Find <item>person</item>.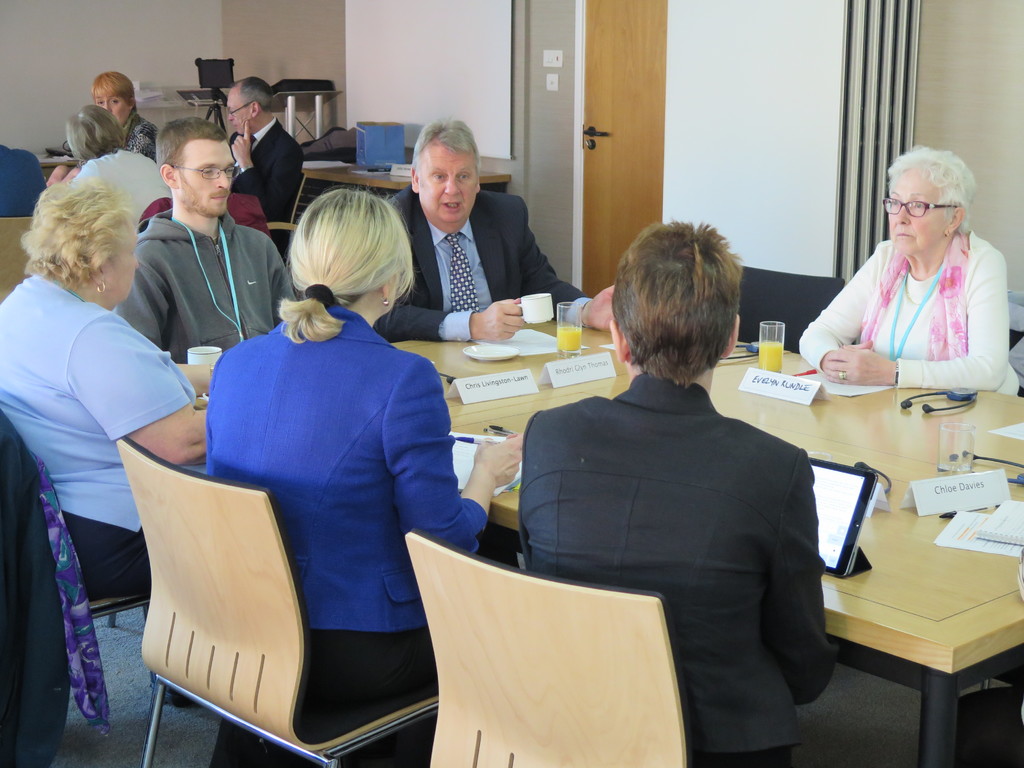
bbox=(47, 106, 173, 233).
